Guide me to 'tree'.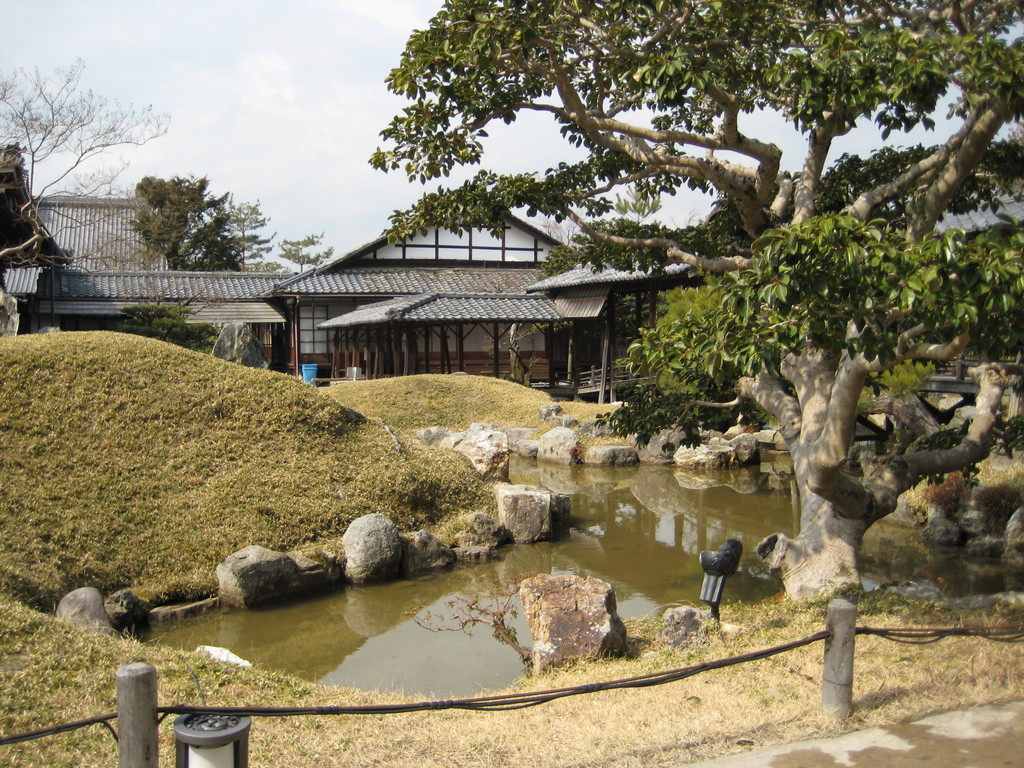
Guidance: 276,230,333,268.
